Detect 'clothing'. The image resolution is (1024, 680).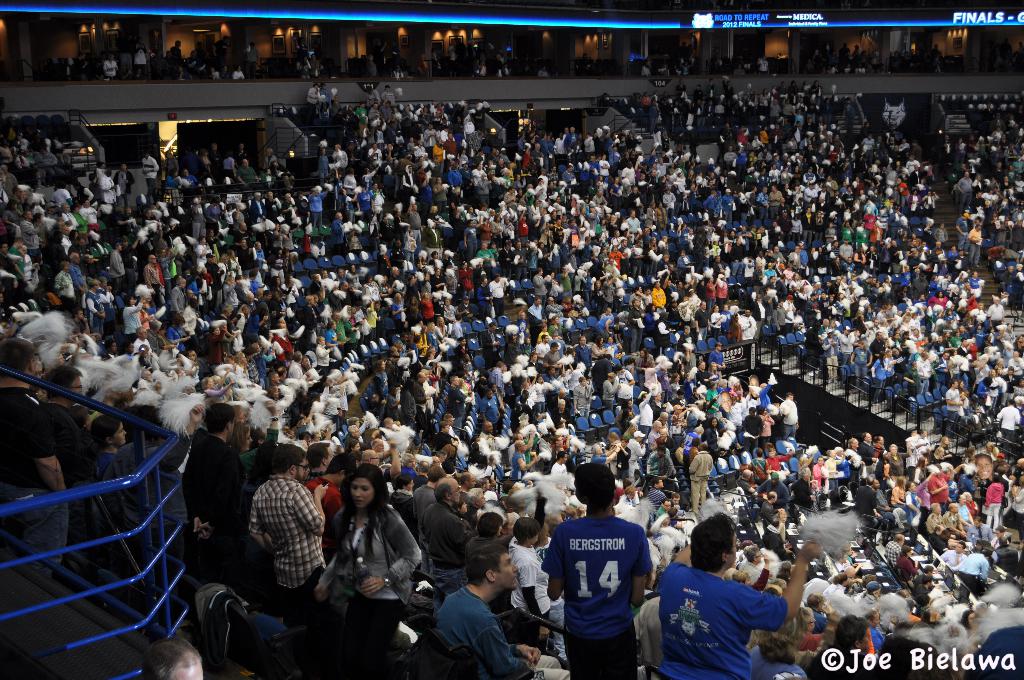
bbox(236, 165, 255, 185).
